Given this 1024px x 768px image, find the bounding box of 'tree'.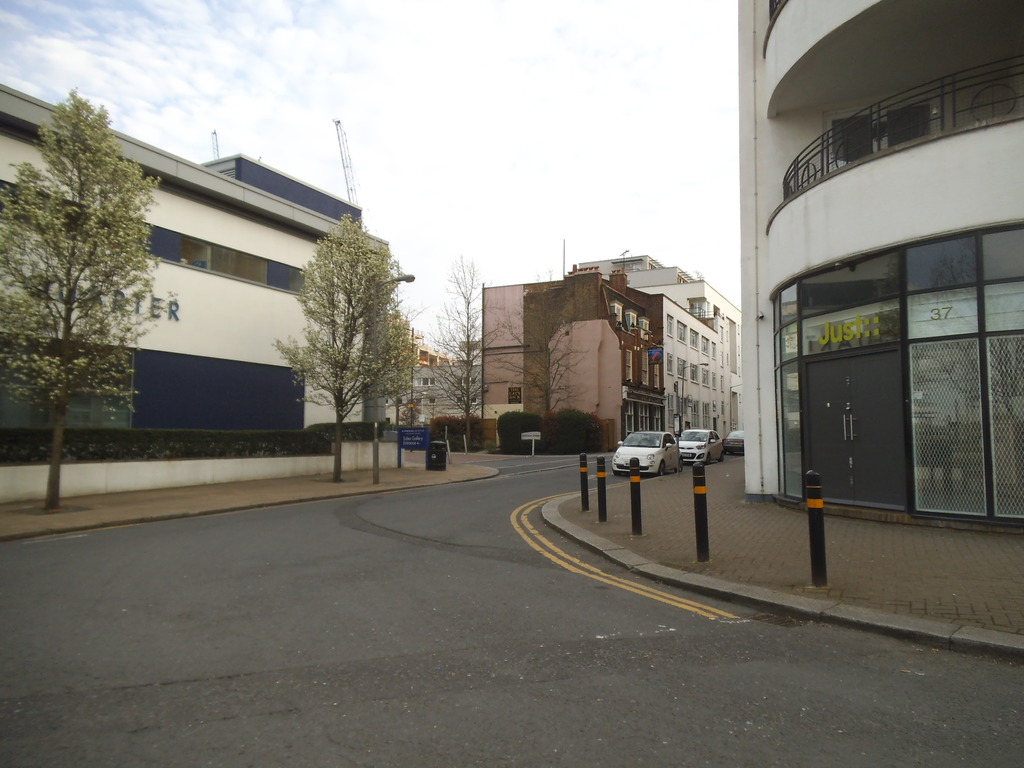
bbox=(267, 212, 419, 480).
